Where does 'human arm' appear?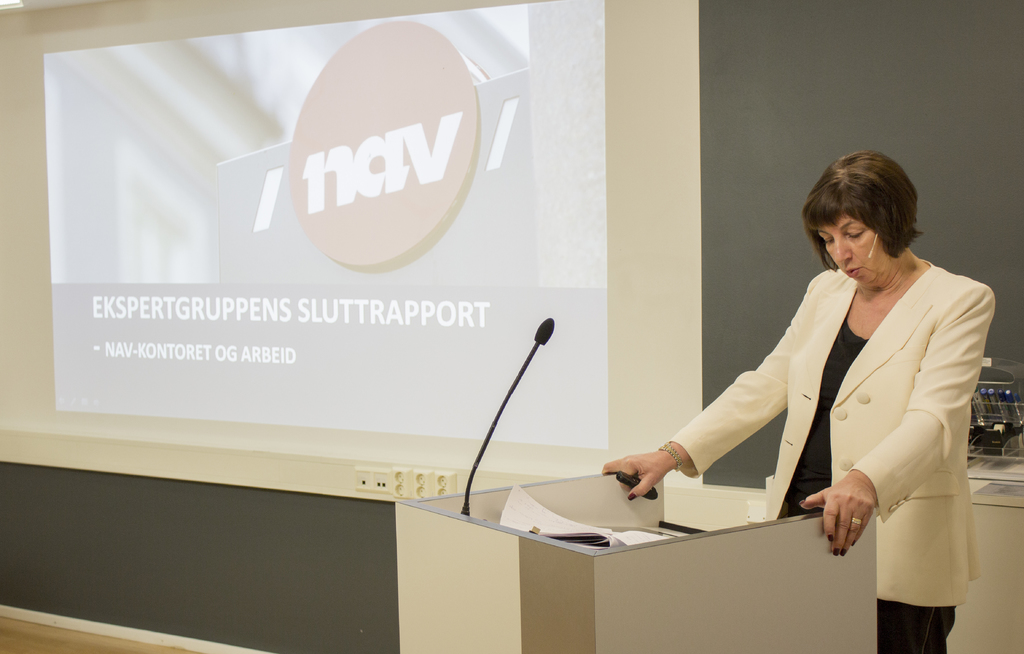
Appears at x1=612, y1=340, x2=811, y2=507.
